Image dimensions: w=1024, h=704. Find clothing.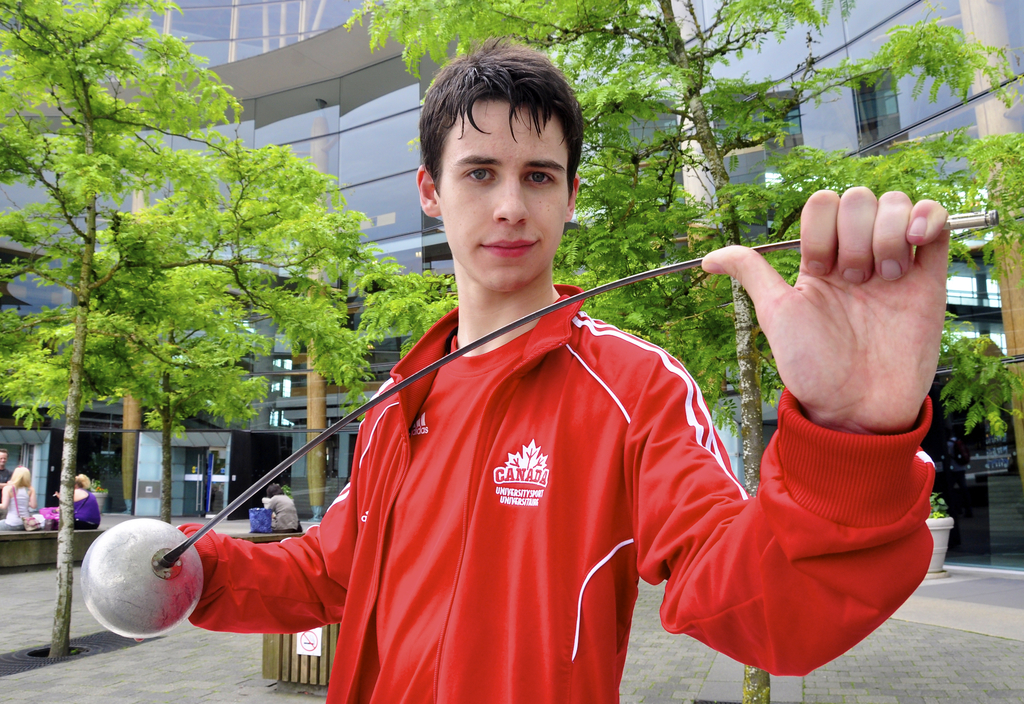
<region>0, 466, 14, 486</region>.
